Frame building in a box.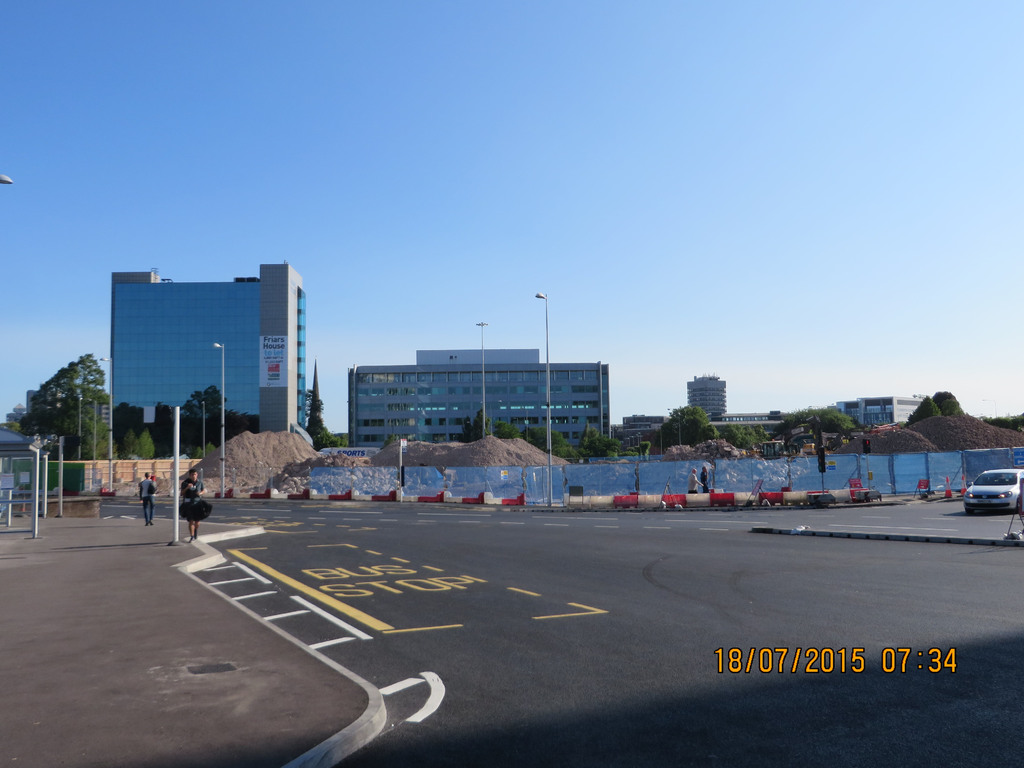
x1=616 y1=410 x2=782 y2=454.
